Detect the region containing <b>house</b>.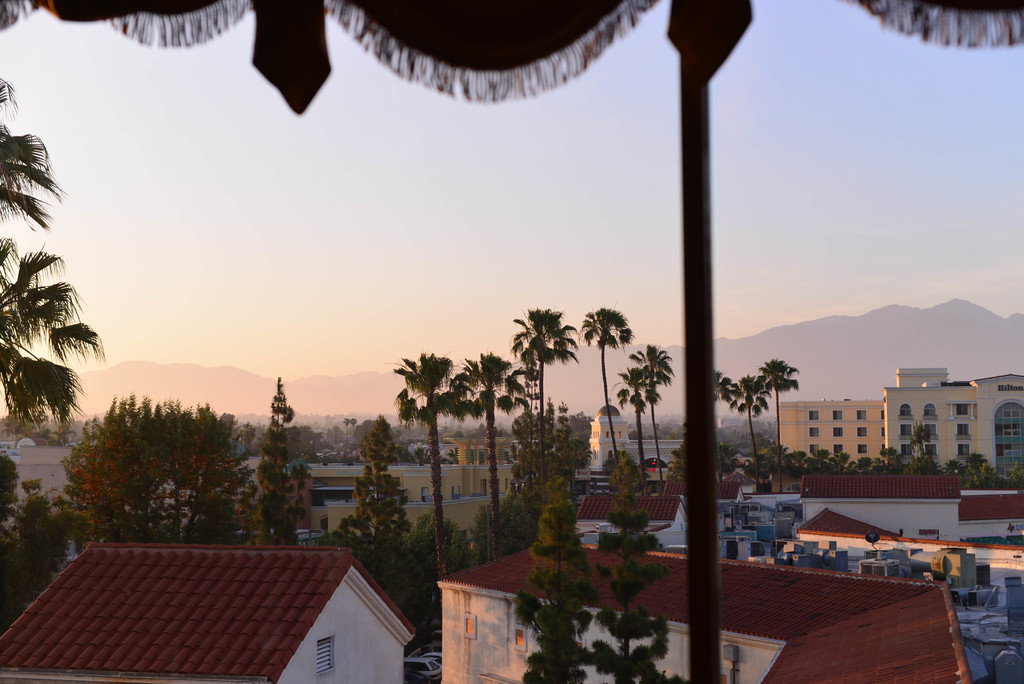
x1=774 y1=401 x2=885 y2=468.
